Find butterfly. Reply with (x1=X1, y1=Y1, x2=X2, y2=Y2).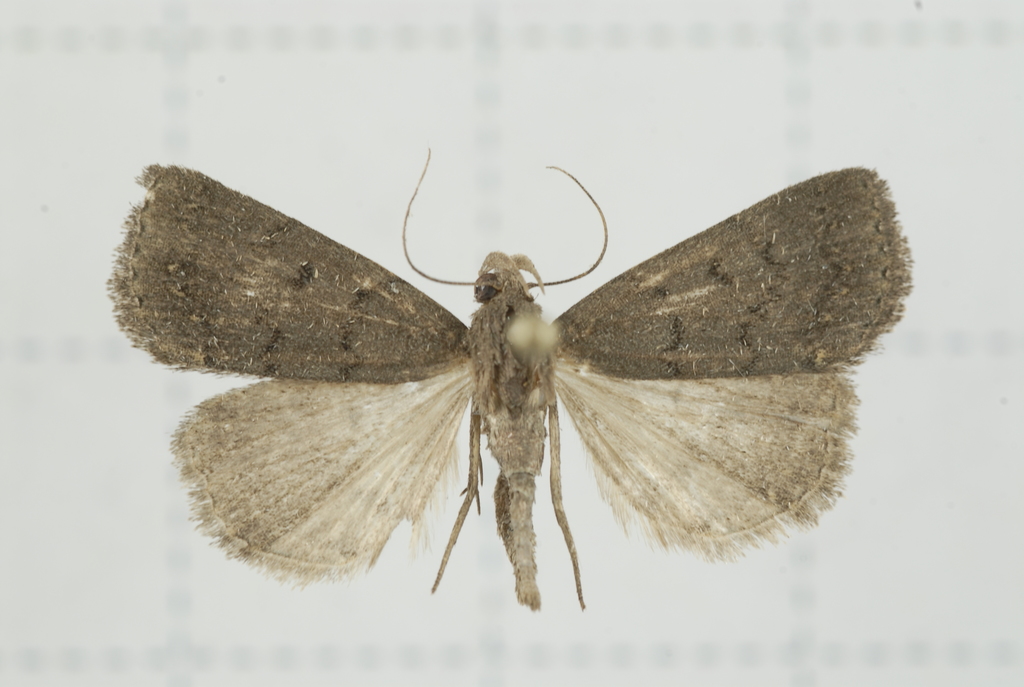
(x1=108, y1=148, x2=912, y2=611).
